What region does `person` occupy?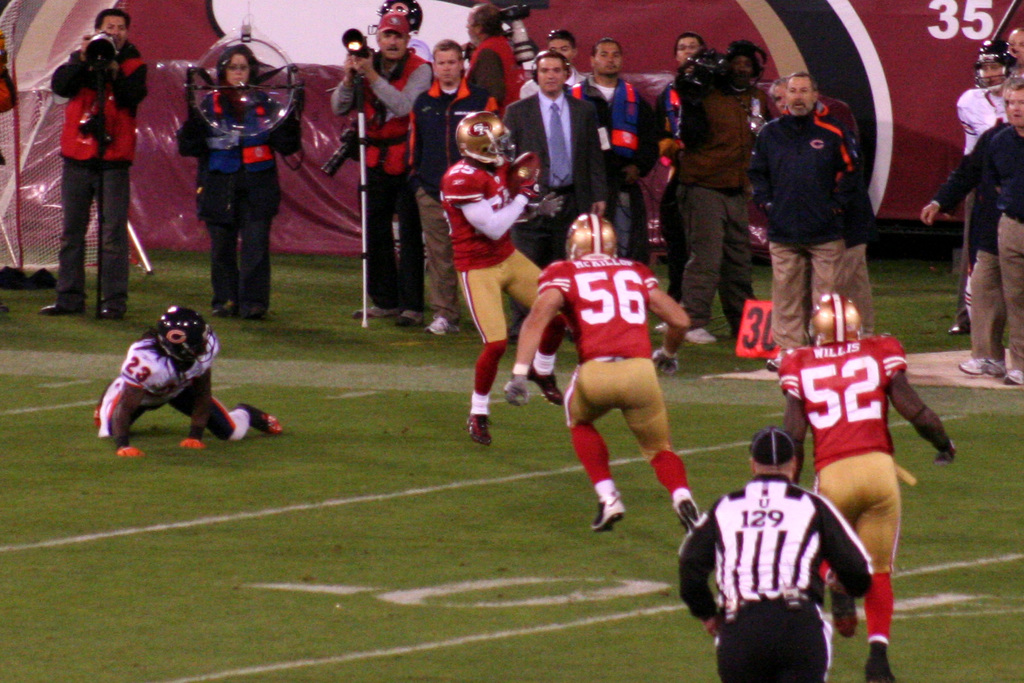
(x1=172, y1=55, x2=302, y2=319).
